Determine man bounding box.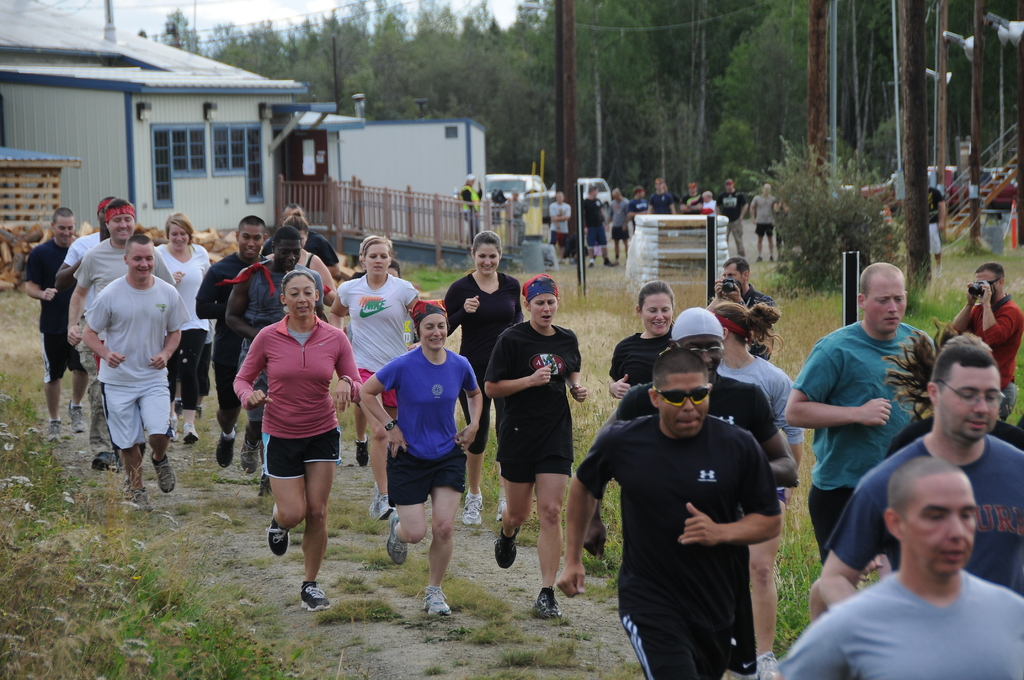
Determined: [left=678, top=180, right=701, bottom=211].
